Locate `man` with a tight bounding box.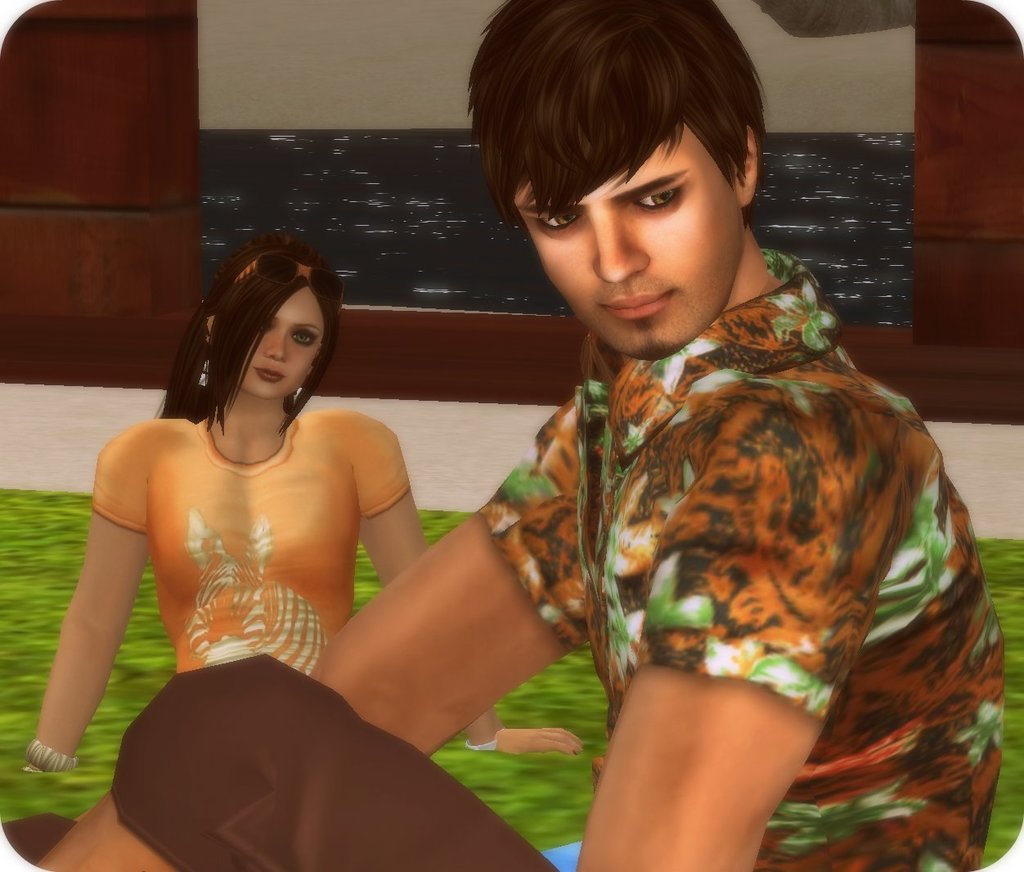
detection(4, 0, 1004, 871).
